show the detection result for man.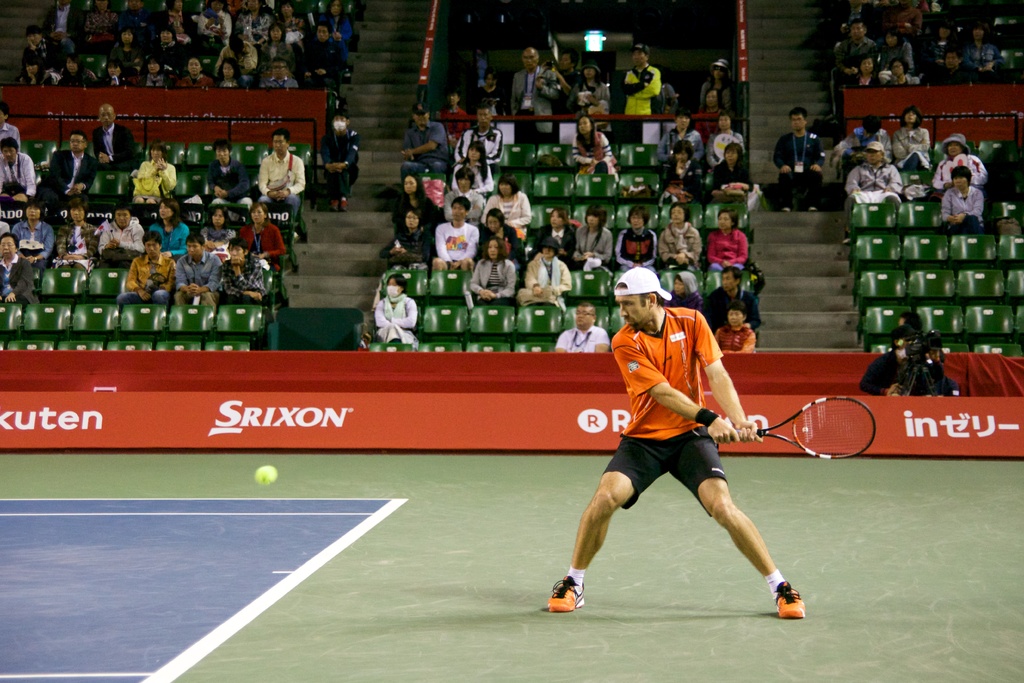
l=433, t=198, r=481, b=272.
